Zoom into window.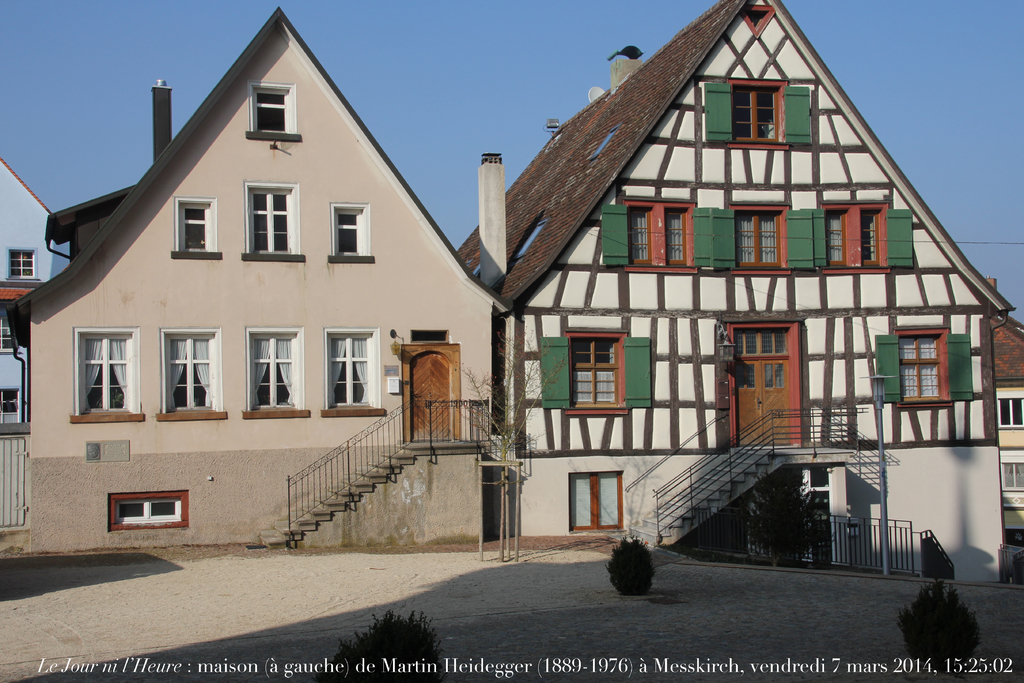
Zoom target: 1,387,18,415.
